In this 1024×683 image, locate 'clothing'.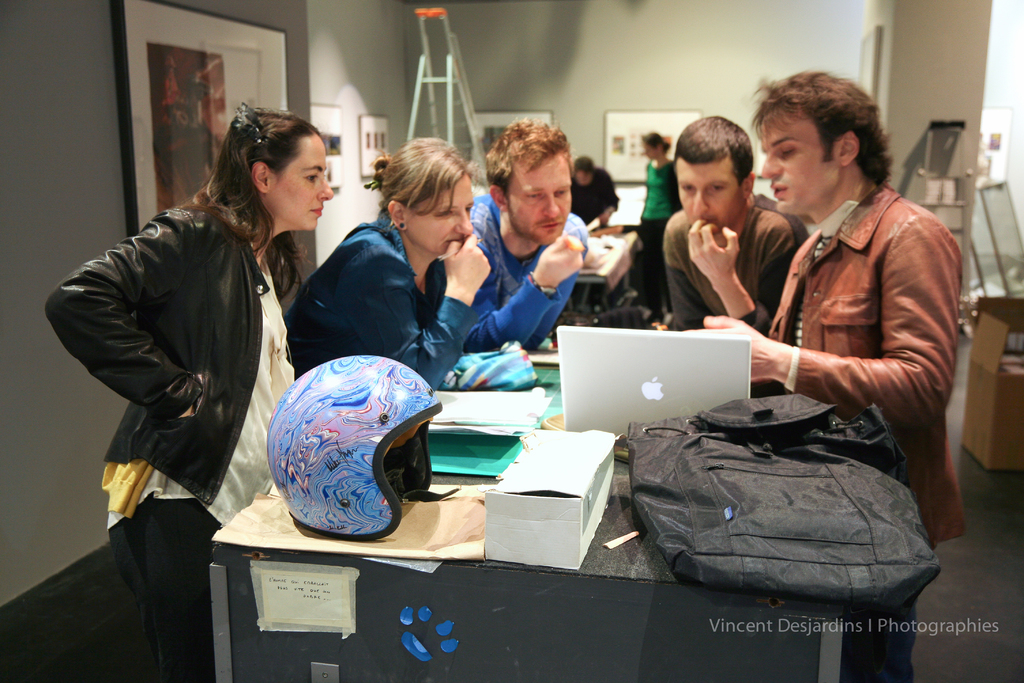
Bounding box: [282,214,476,394].
